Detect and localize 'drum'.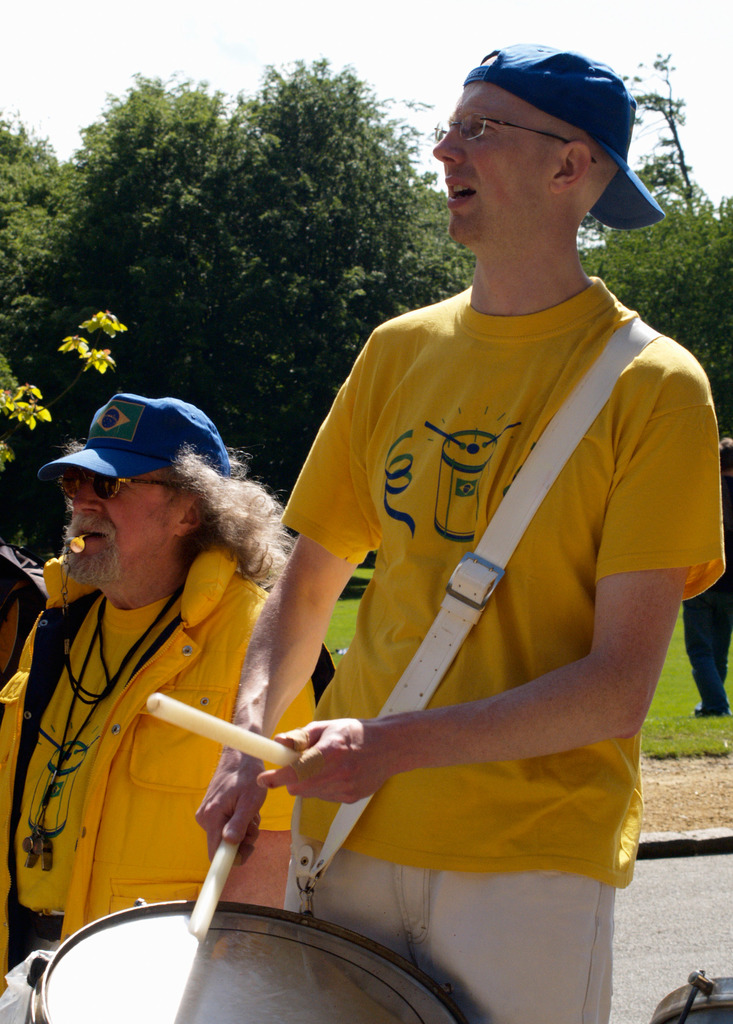
Localized at bbox=[17, 897, 468, 1023].
